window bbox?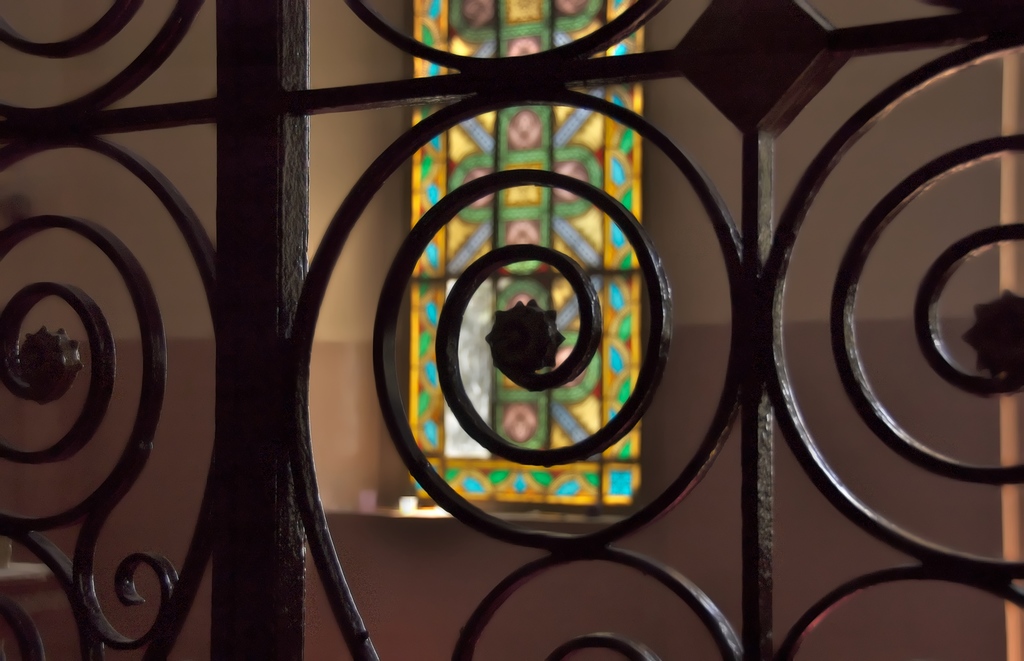
[397,0,649,525]
